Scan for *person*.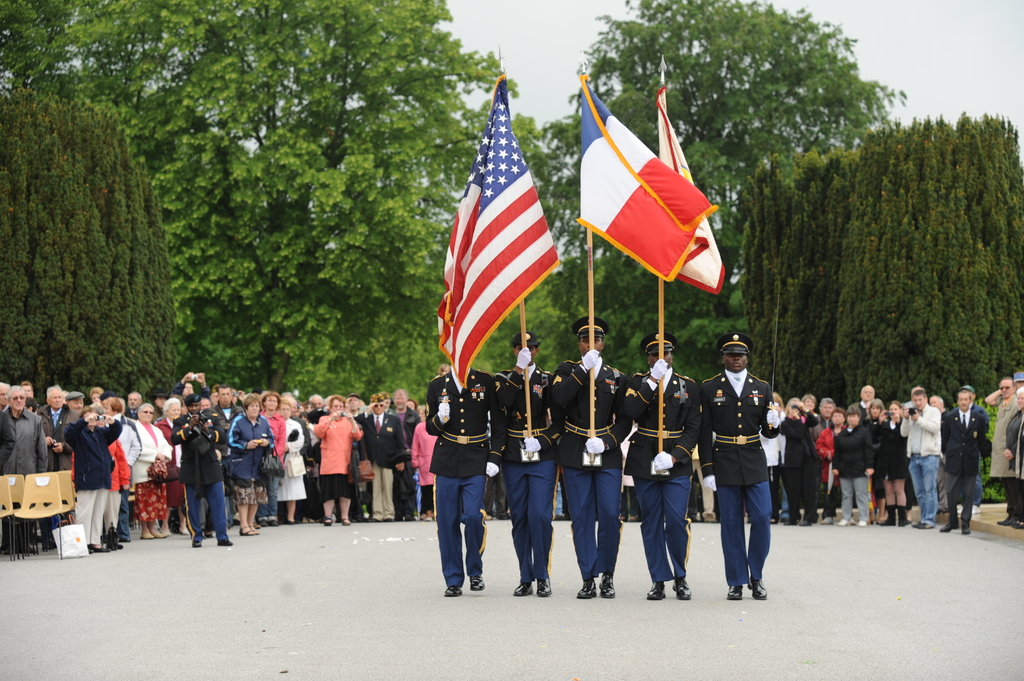
Scan result: {"x1": 276, "y1": 389, "x2": 307, "y2": 531}.
